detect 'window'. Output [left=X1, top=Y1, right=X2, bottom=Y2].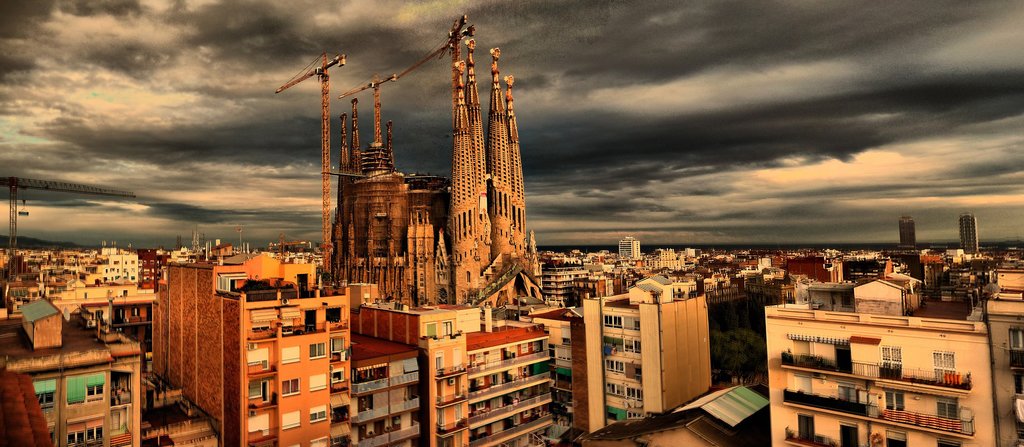
[left=282, top=346, right=300, bottom=365].
